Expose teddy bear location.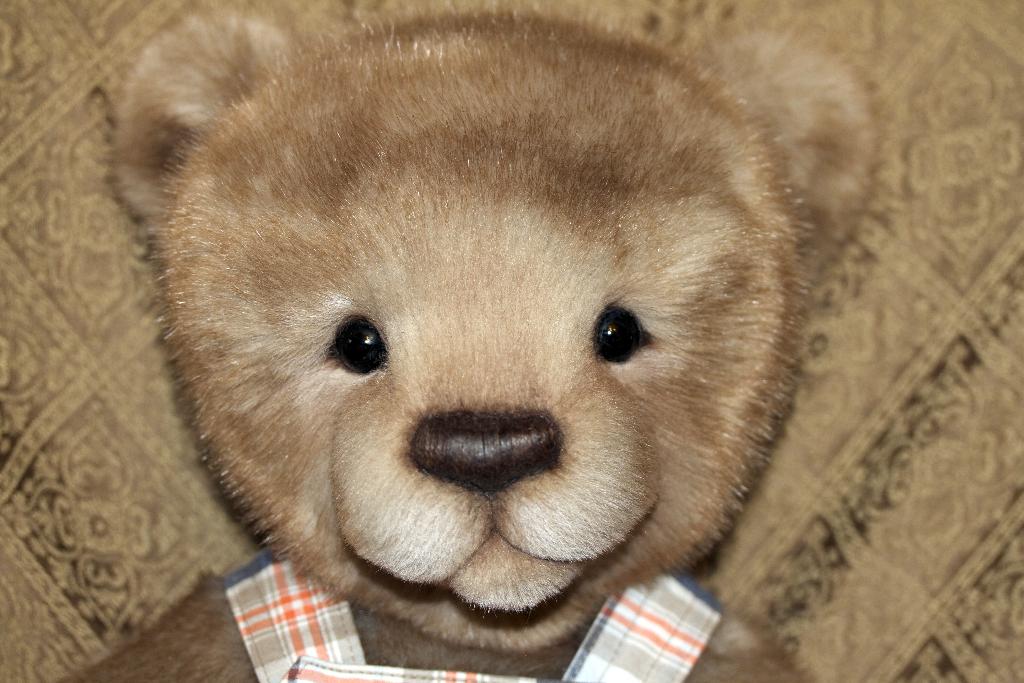
Exposed at locate(37, 0, 890, 682).
